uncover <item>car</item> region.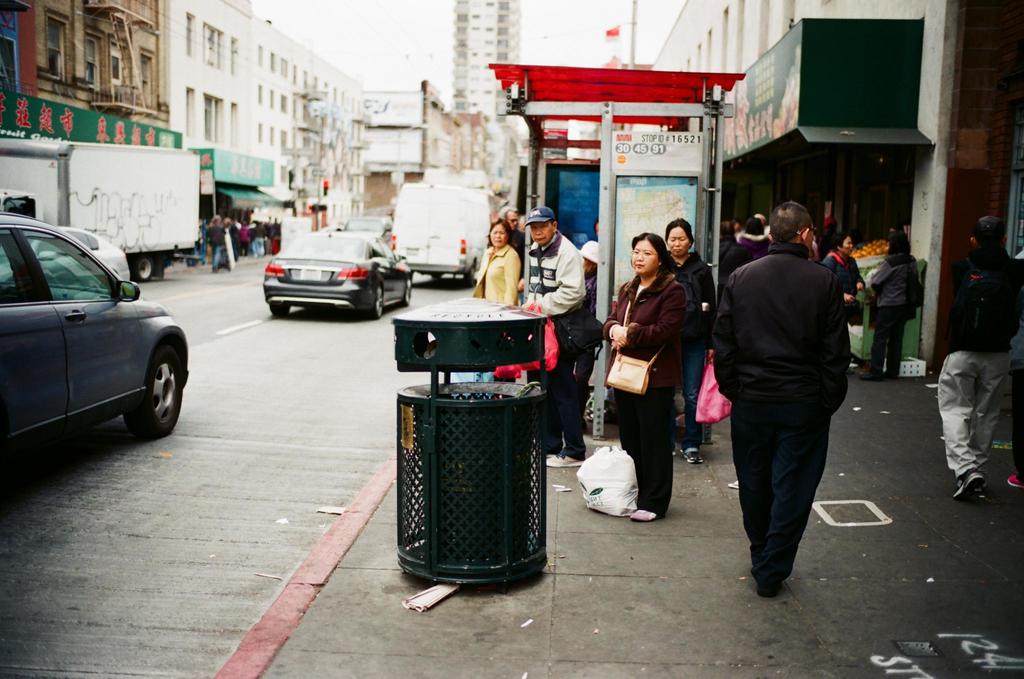
Uncovered: [319, 222, 344, 231].
